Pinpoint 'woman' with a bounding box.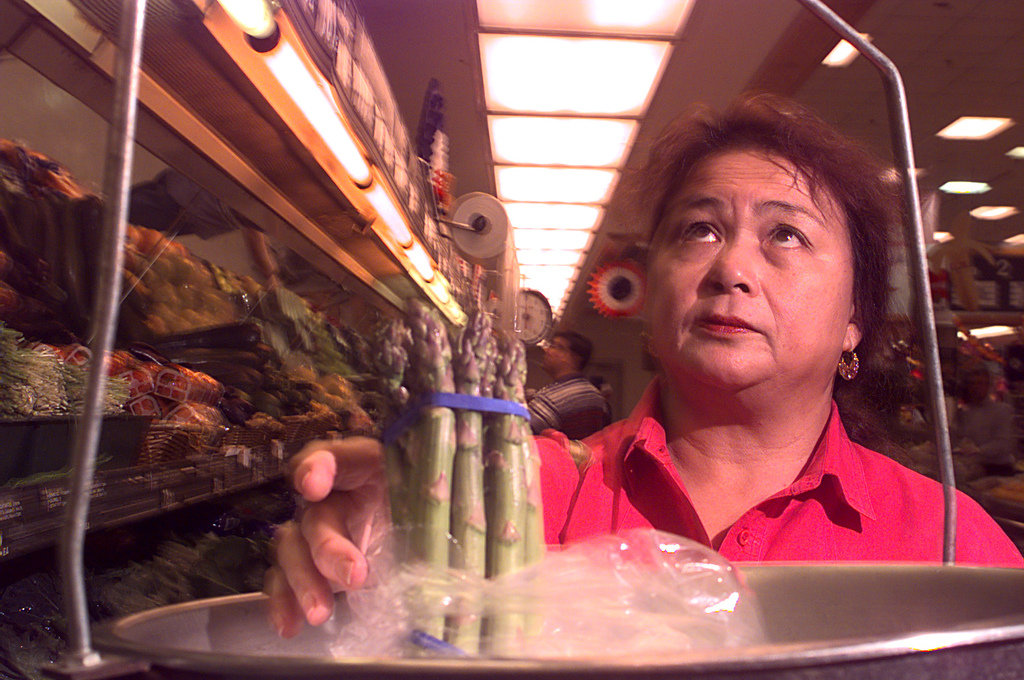
bbox=(265, 82, 1023, 634).
